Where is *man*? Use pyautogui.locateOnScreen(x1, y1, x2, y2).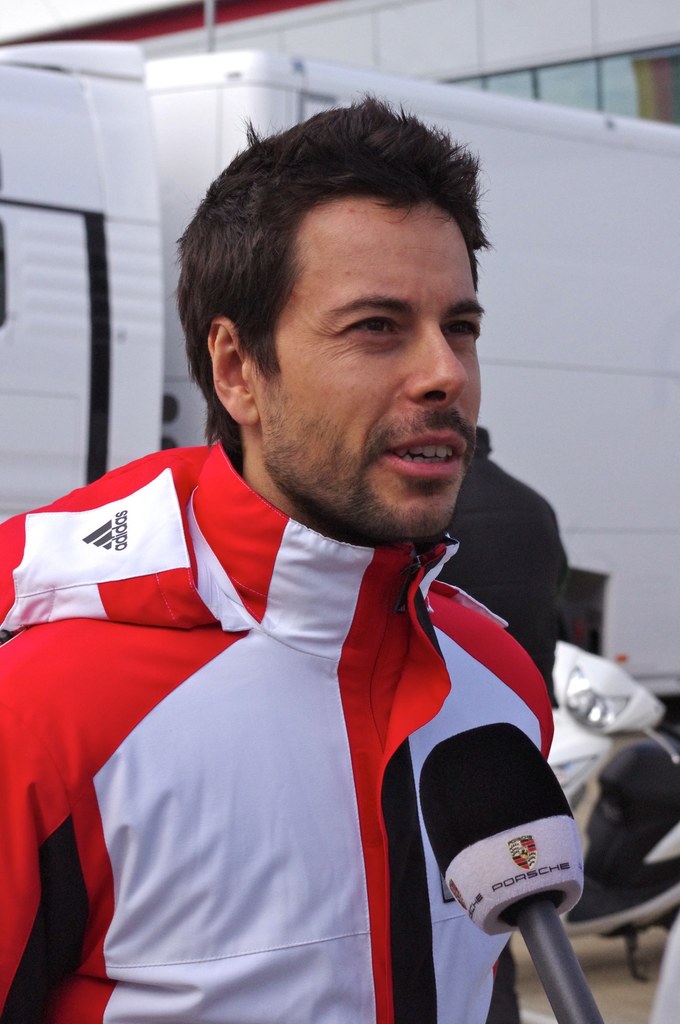
pyautogui.locateOnScreen(435, 428, 563, 1023).
